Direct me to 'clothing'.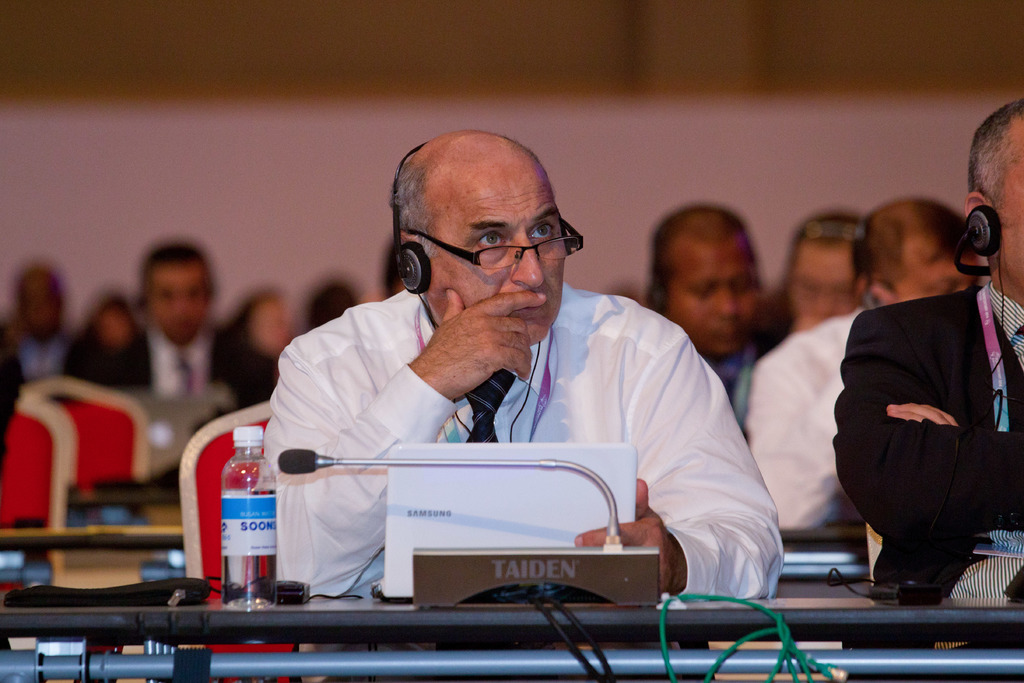
Direction: (735,319,867,516).
